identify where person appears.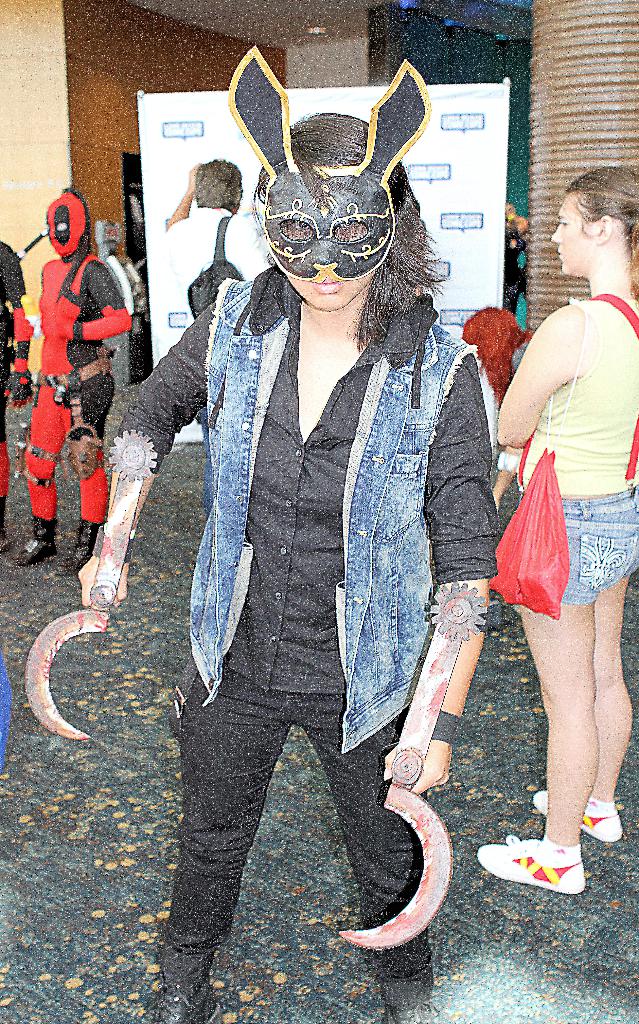
Appears at [x1=492, y1=161, x2=638, y2=895].
